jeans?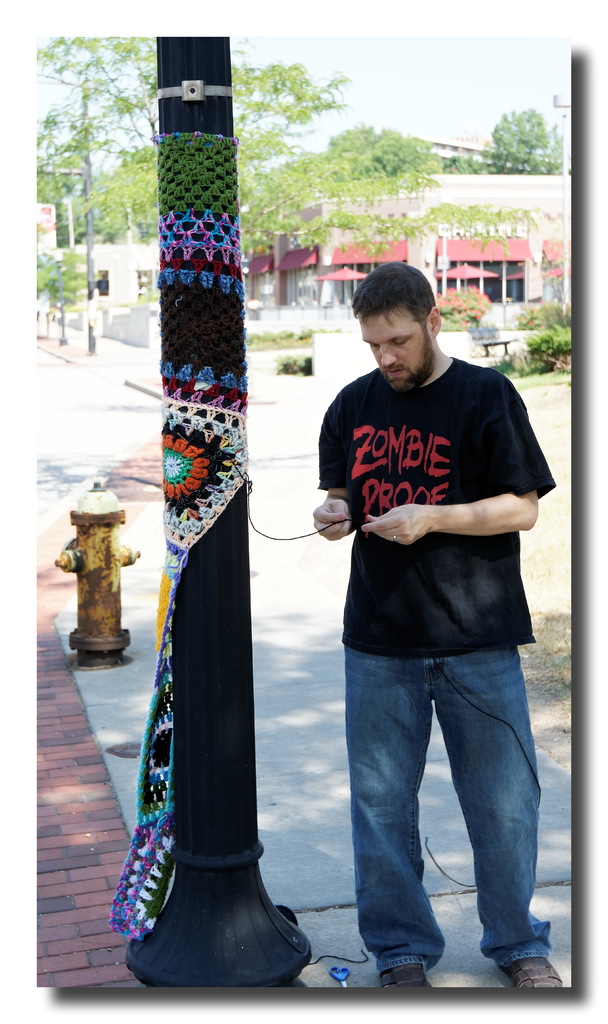
{"x1": 330, "y1": 623, "x2": 555, "y2": 980}
